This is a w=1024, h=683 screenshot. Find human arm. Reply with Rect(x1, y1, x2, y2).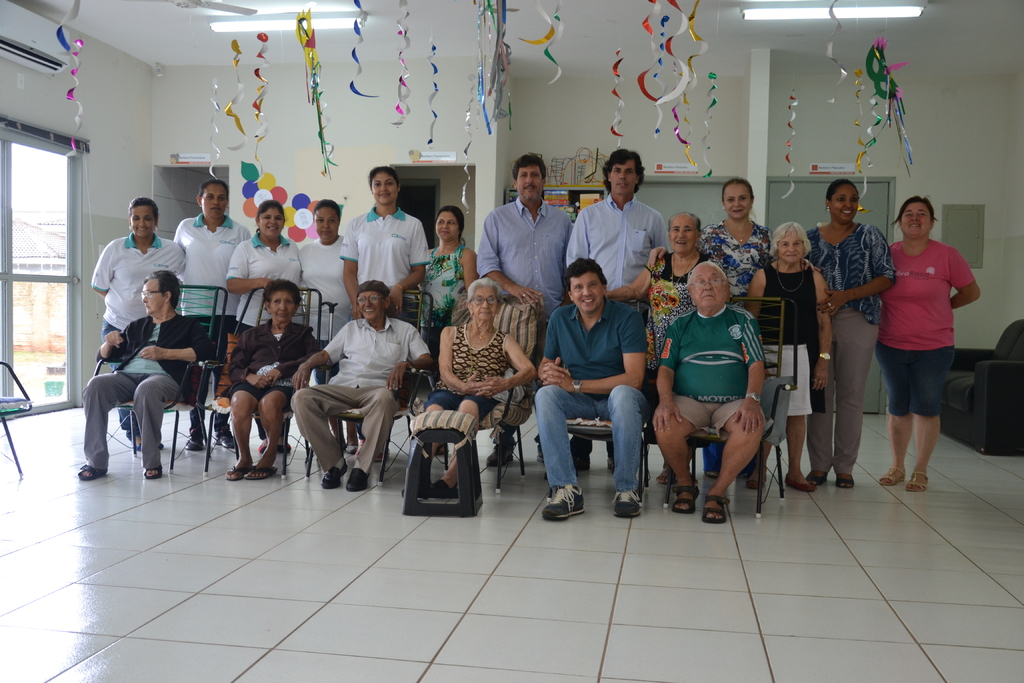
Rect(533, 309, 574, 388).
